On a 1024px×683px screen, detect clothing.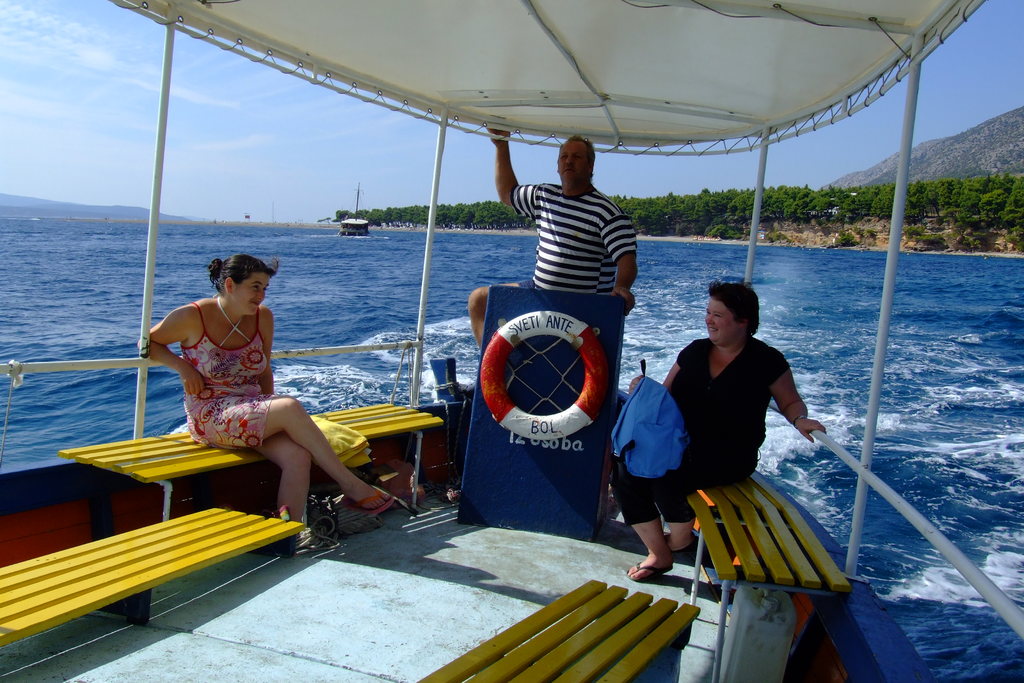
(509, 183, 644, 294).
